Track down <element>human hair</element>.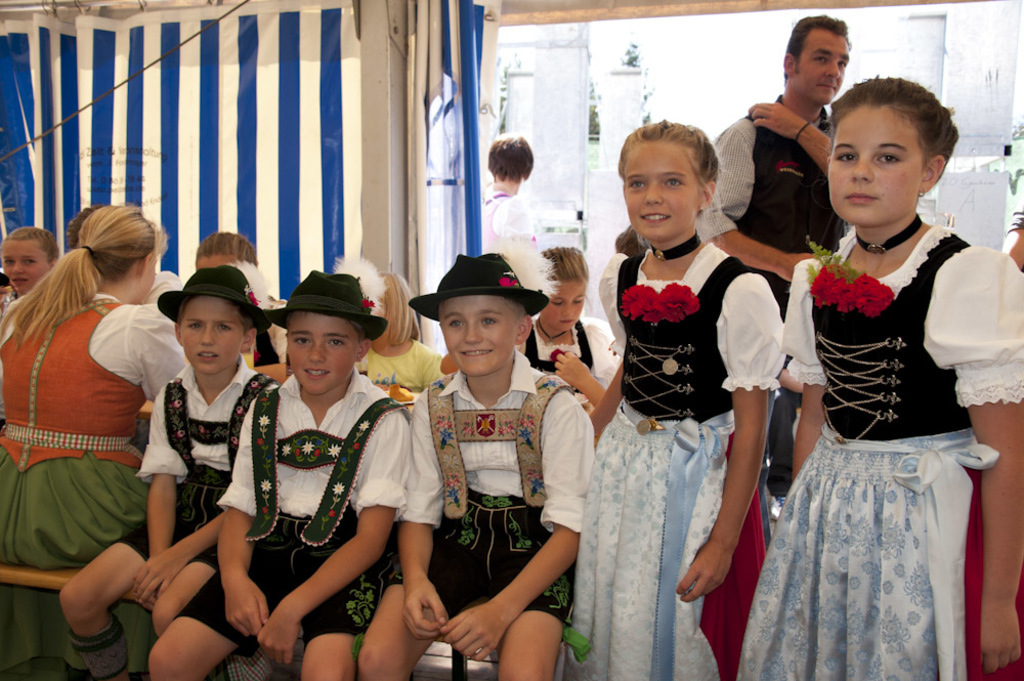
Tracked to (375, 274, 422, 343).
